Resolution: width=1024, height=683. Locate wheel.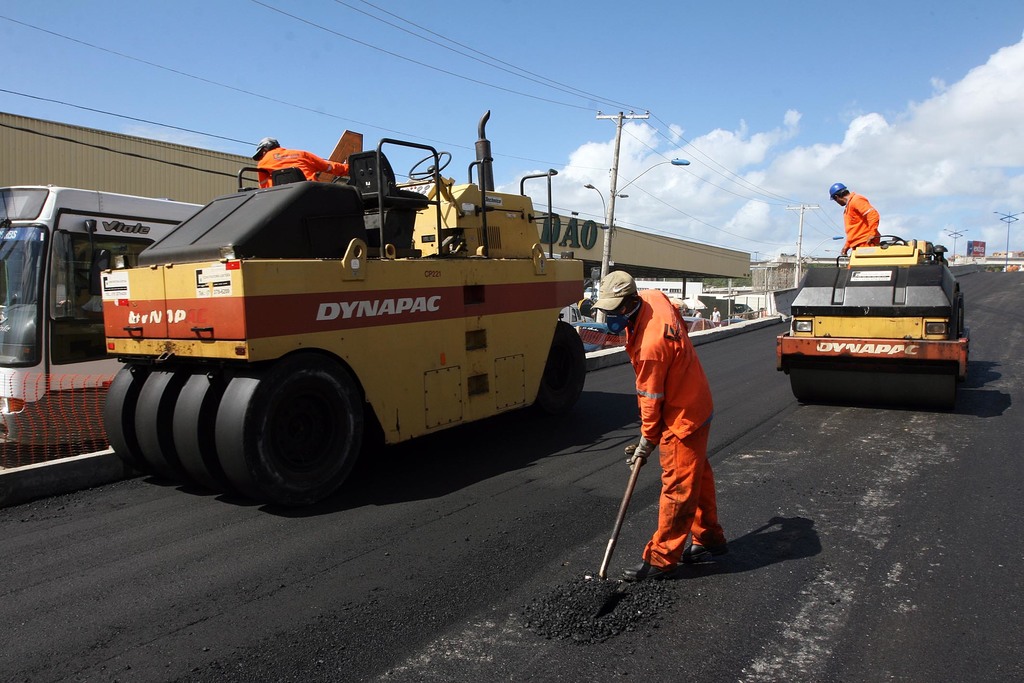
crop(175, 370, 220, 484).
